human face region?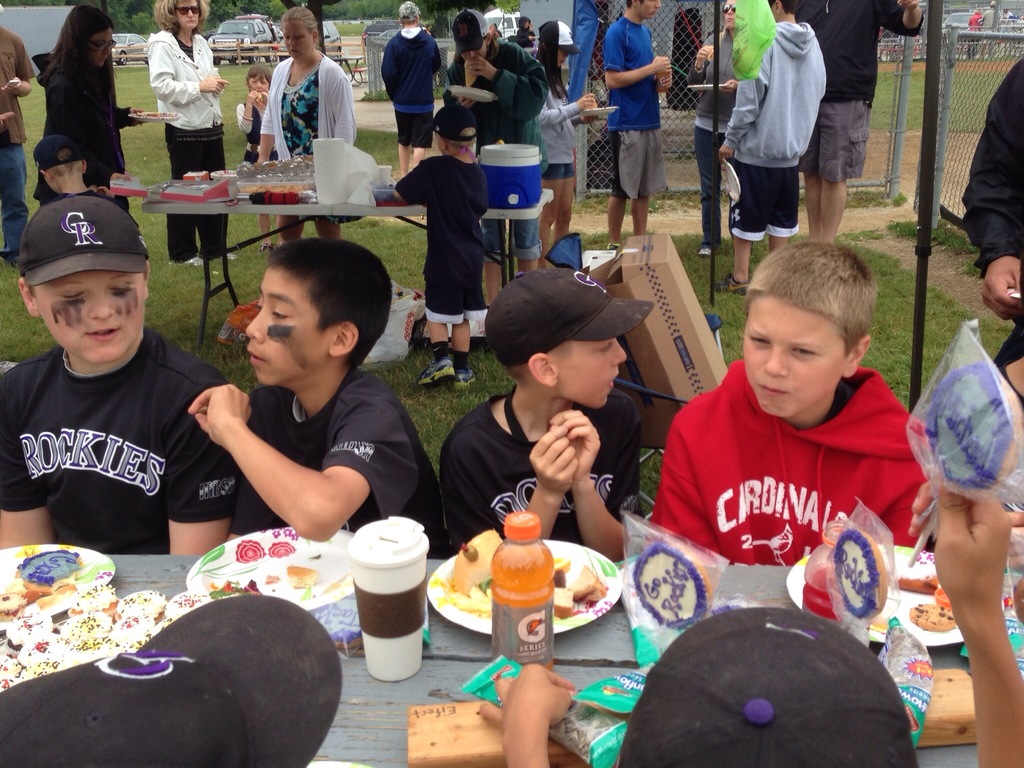
{"left": 251, "top": 77, "right": 269, "bottom": 92}
